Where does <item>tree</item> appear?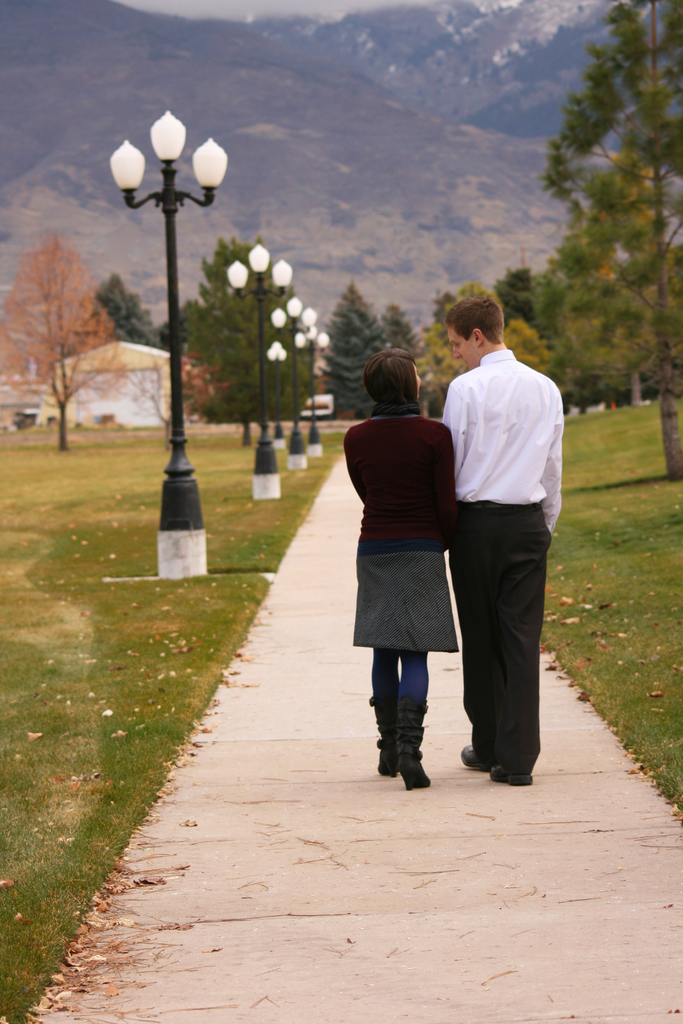
Appears at (157,237,324,415).
